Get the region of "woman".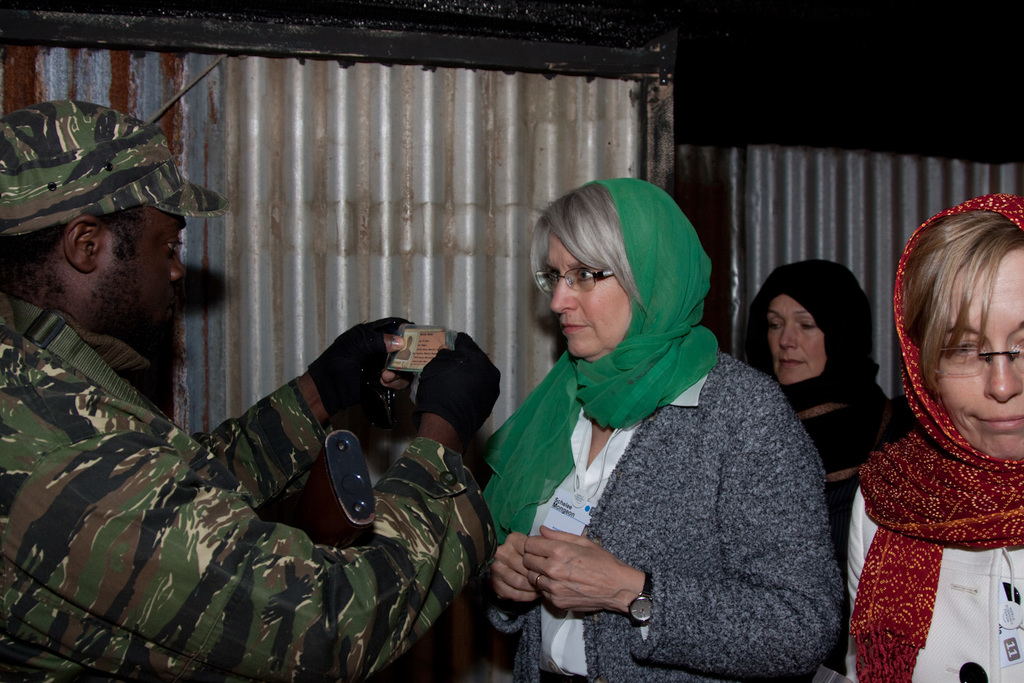
x1=472, y1=178, x2=843, y2=682.
